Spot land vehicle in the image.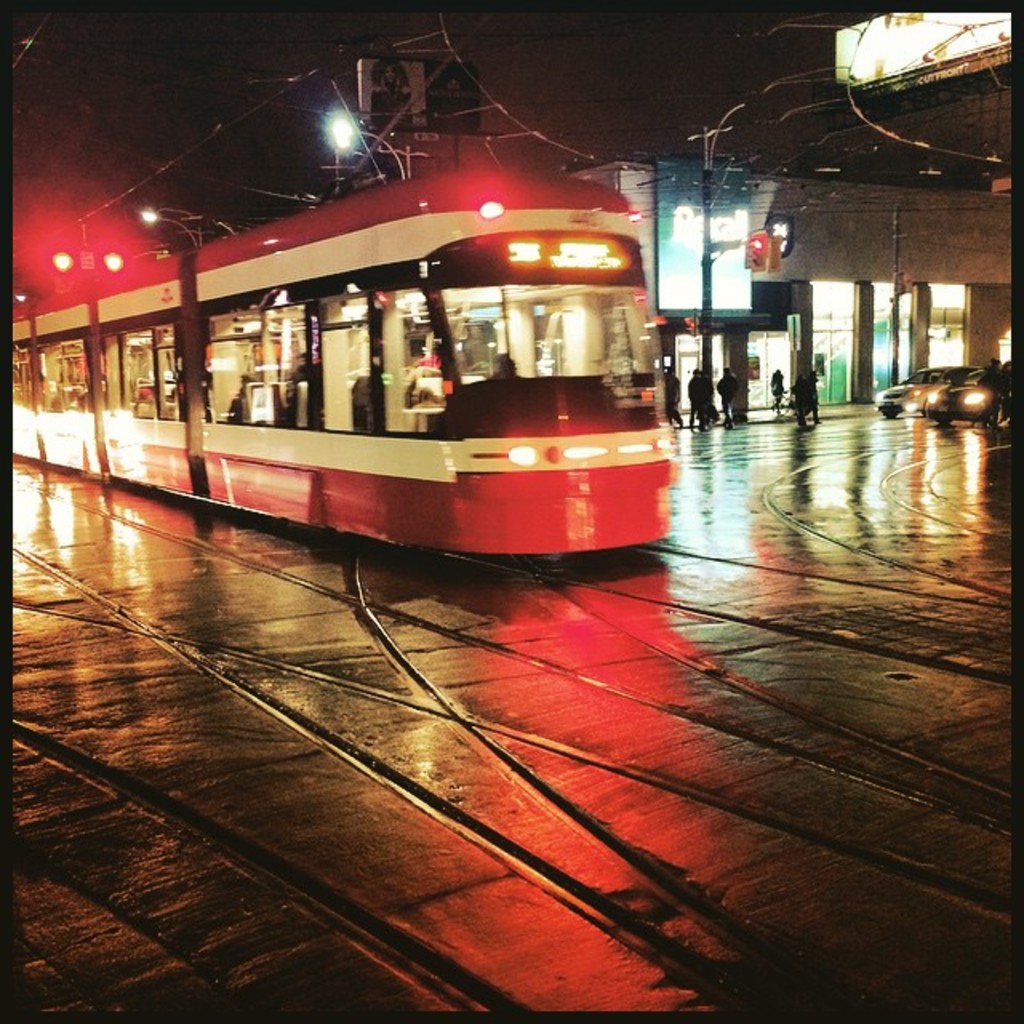
land vehicle found at crop(923, 365, 1013, 432).
